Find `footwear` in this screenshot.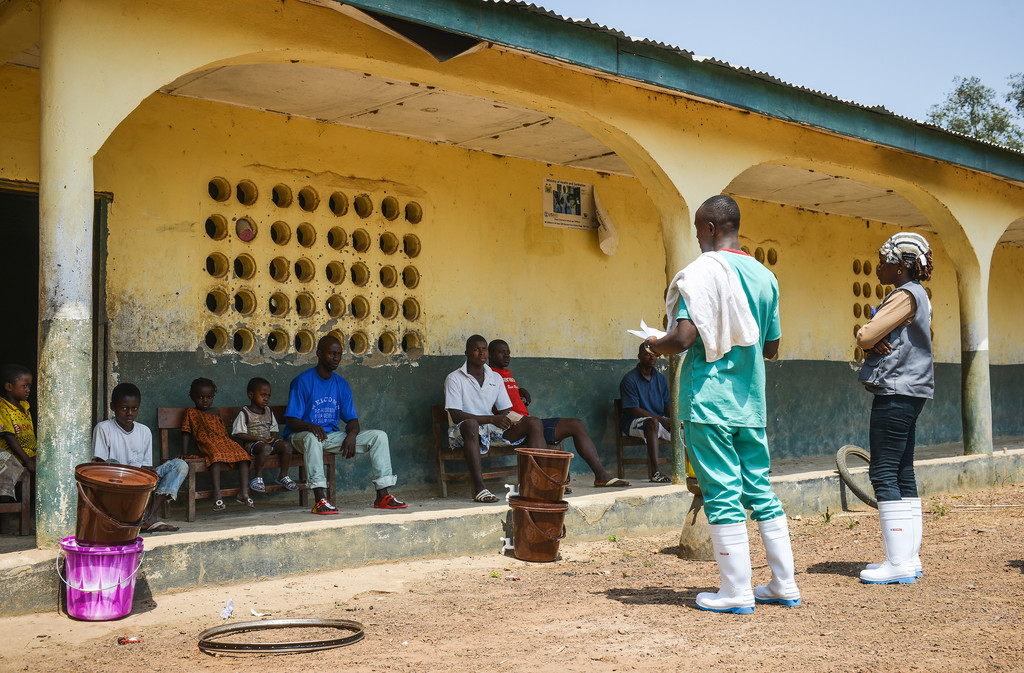
The bounding box for `footwear` is locate(251, 475, 260, 491).
